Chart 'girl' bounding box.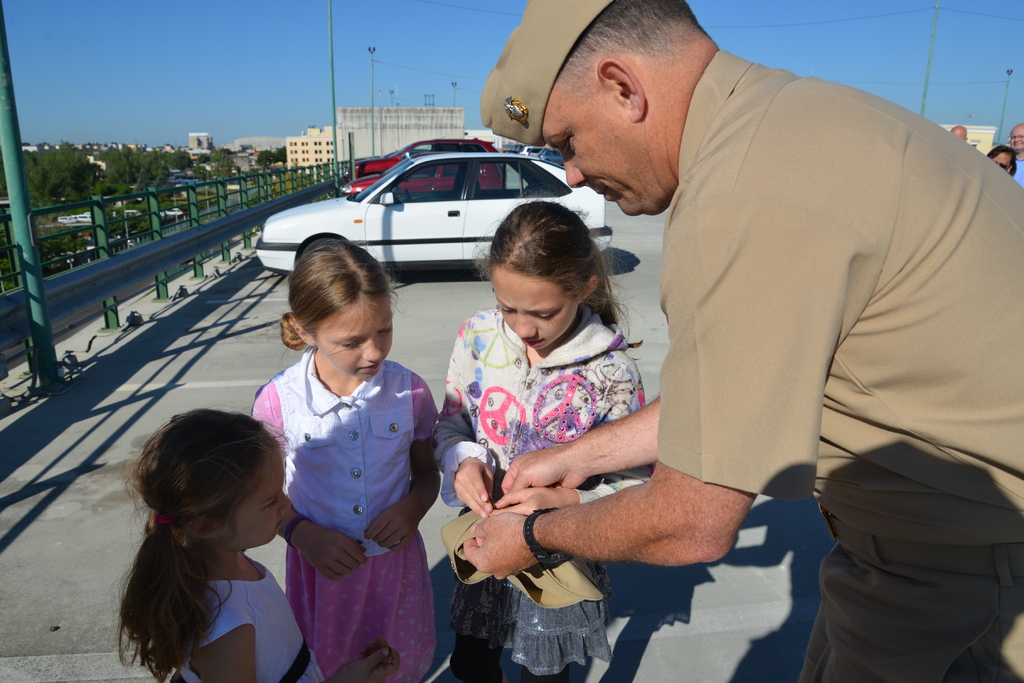
Charted: detection(116, 406, 397, 682).
